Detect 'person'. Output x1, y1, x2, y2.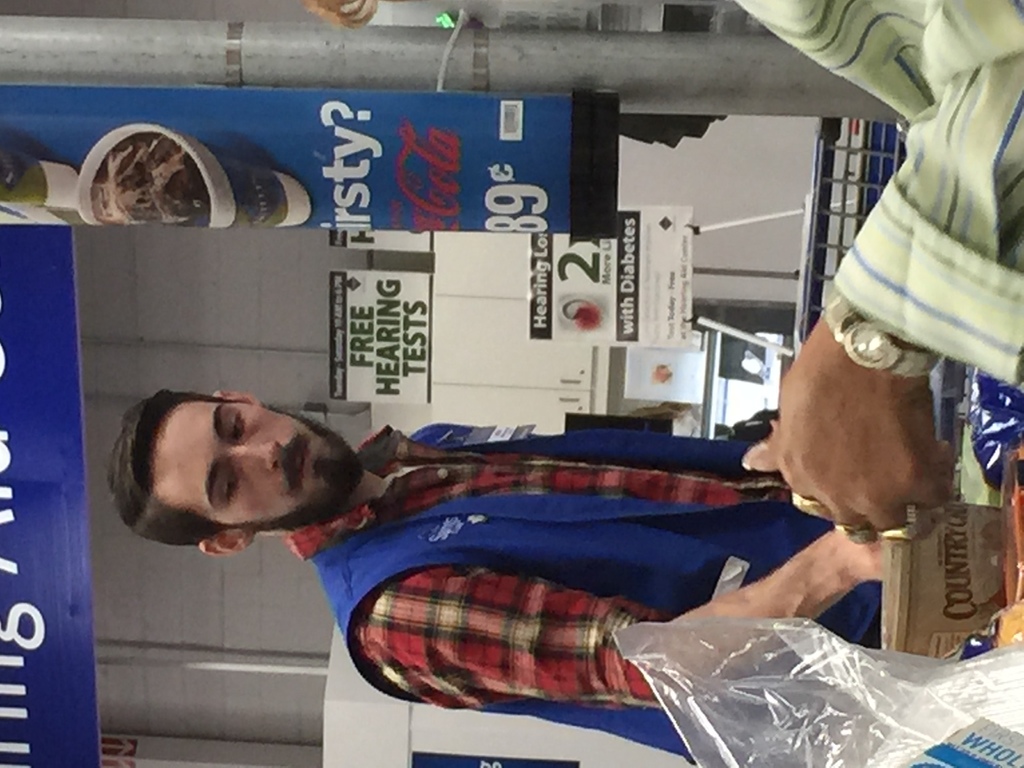
721, 0, 1023, 545.
